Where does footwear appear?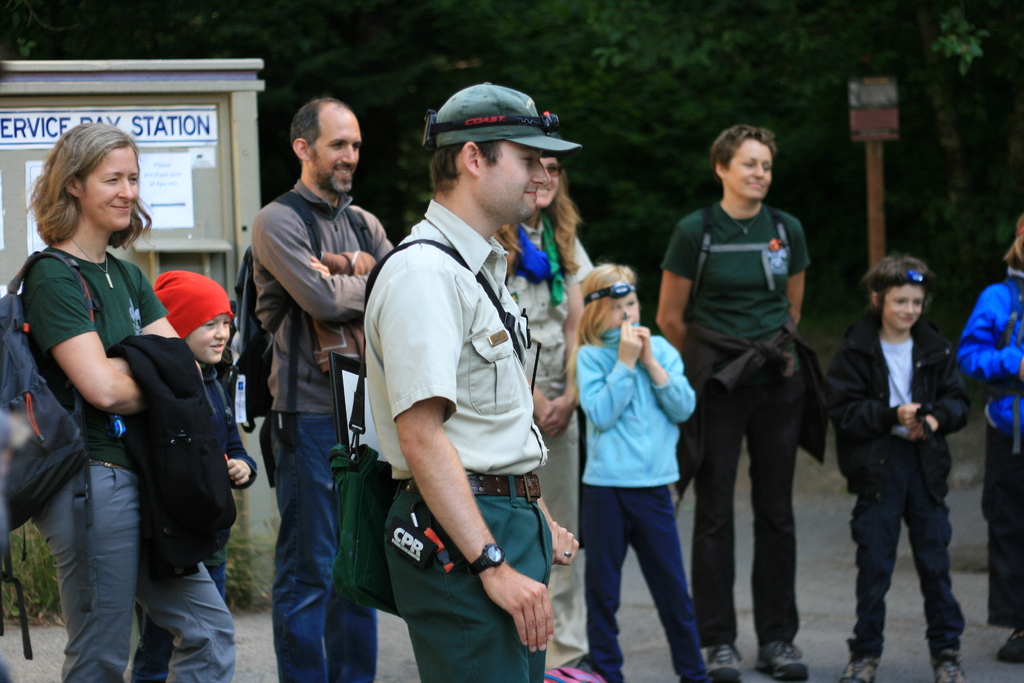
Appears at bbox=[755, 641, 810, 682].
